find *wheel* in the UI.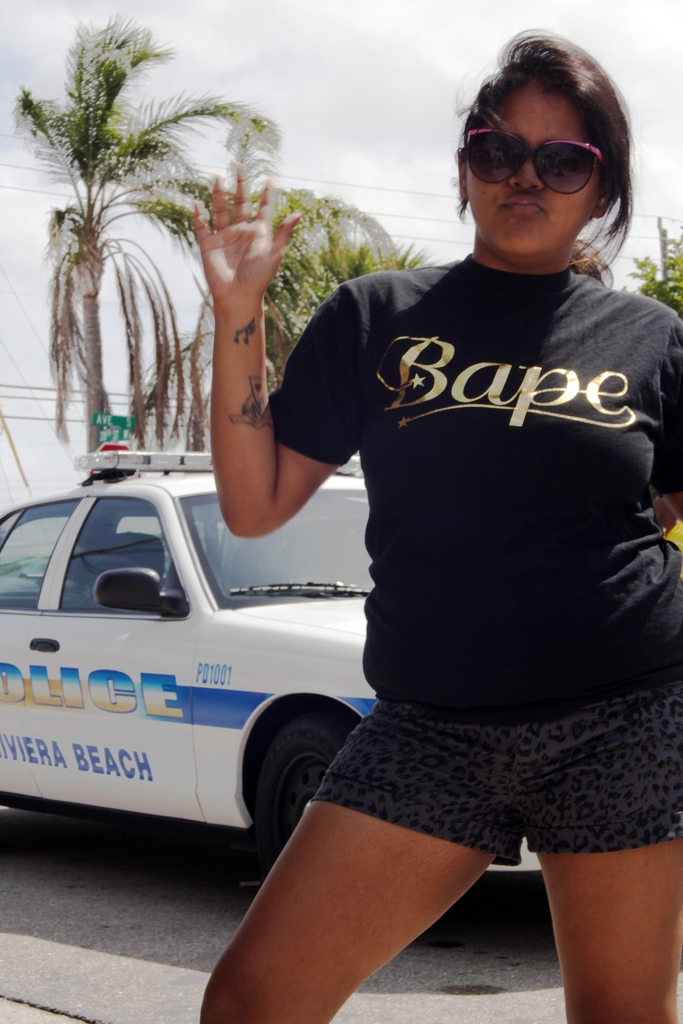
UI element at [250, 735, 330, 841].
